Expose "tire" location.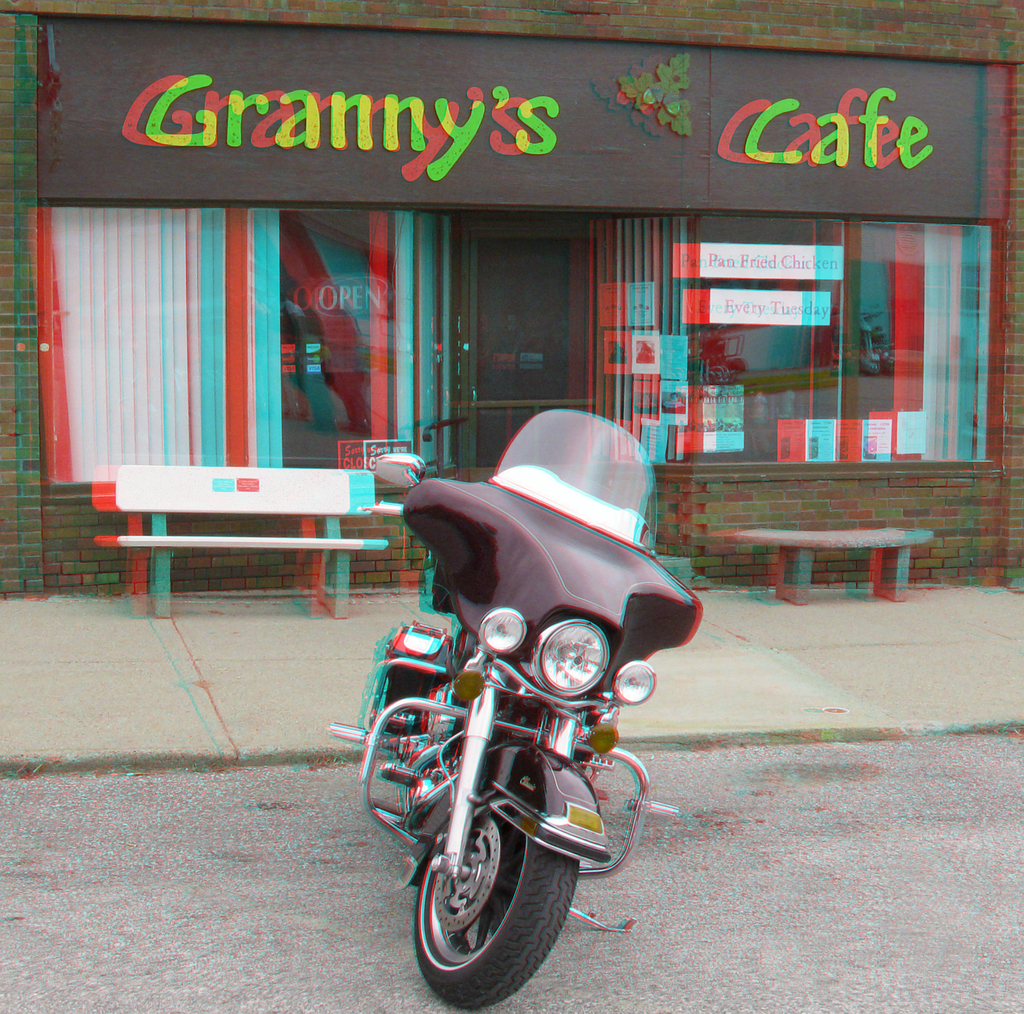
Exposed at [413,807,585,1013].
